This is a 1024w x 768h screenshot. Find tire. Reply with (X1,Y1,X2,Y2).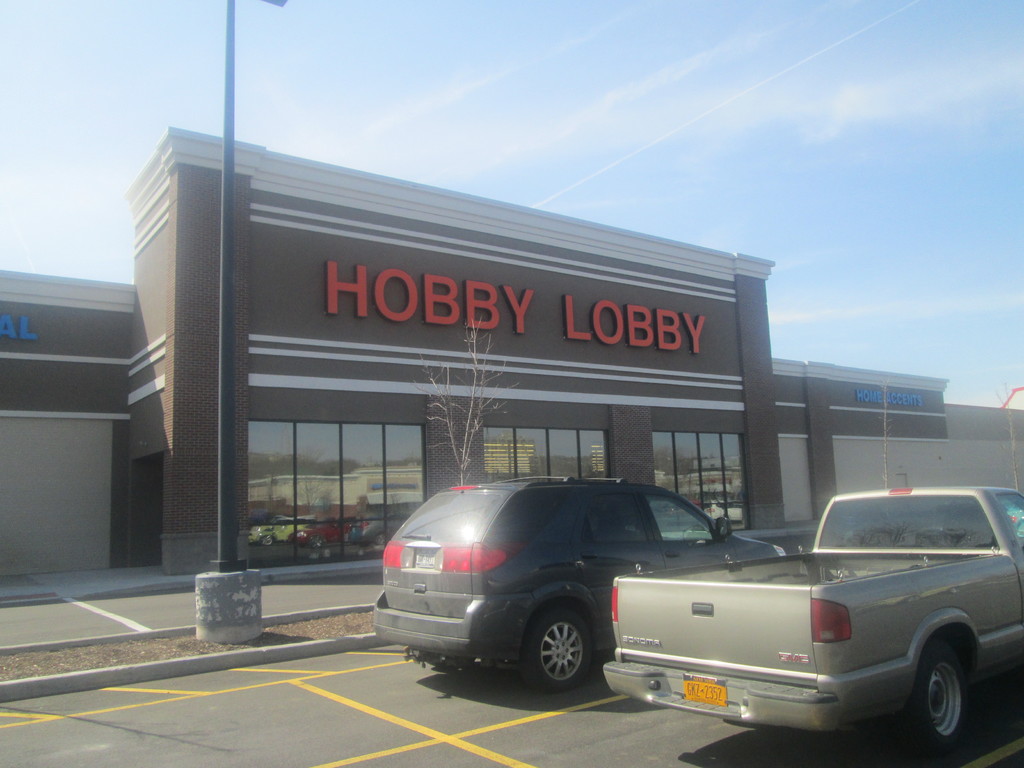
(516,617,604,701).
